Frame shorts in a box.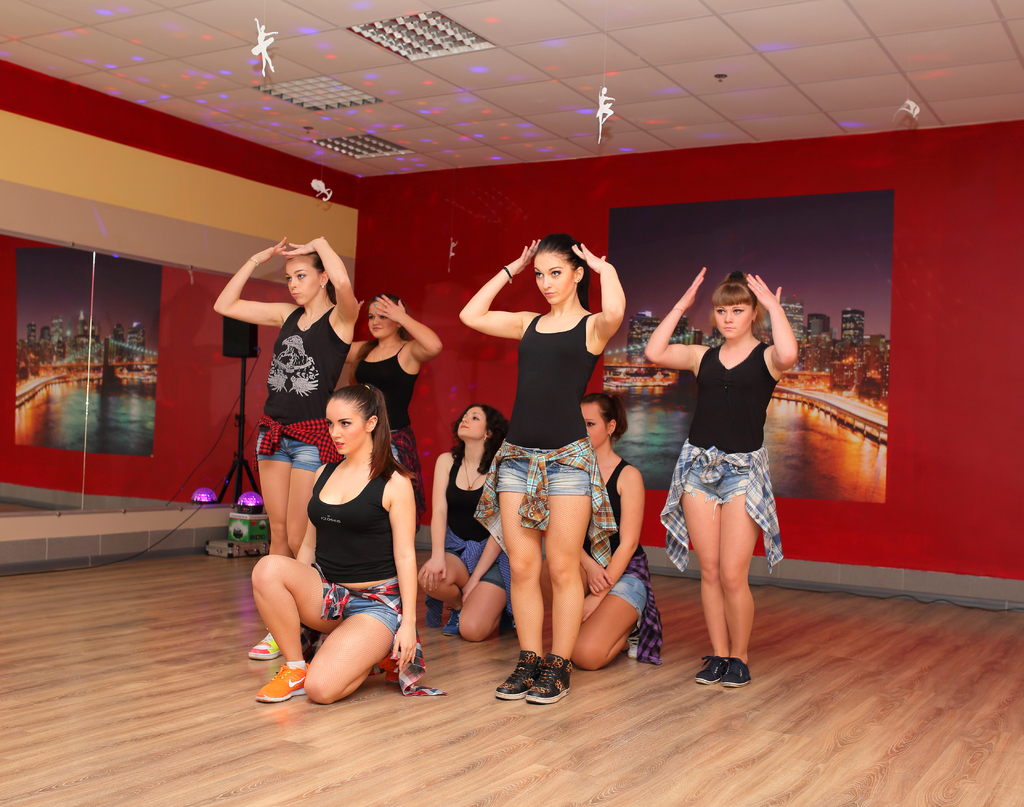
region(492, 447, 594, 497).
